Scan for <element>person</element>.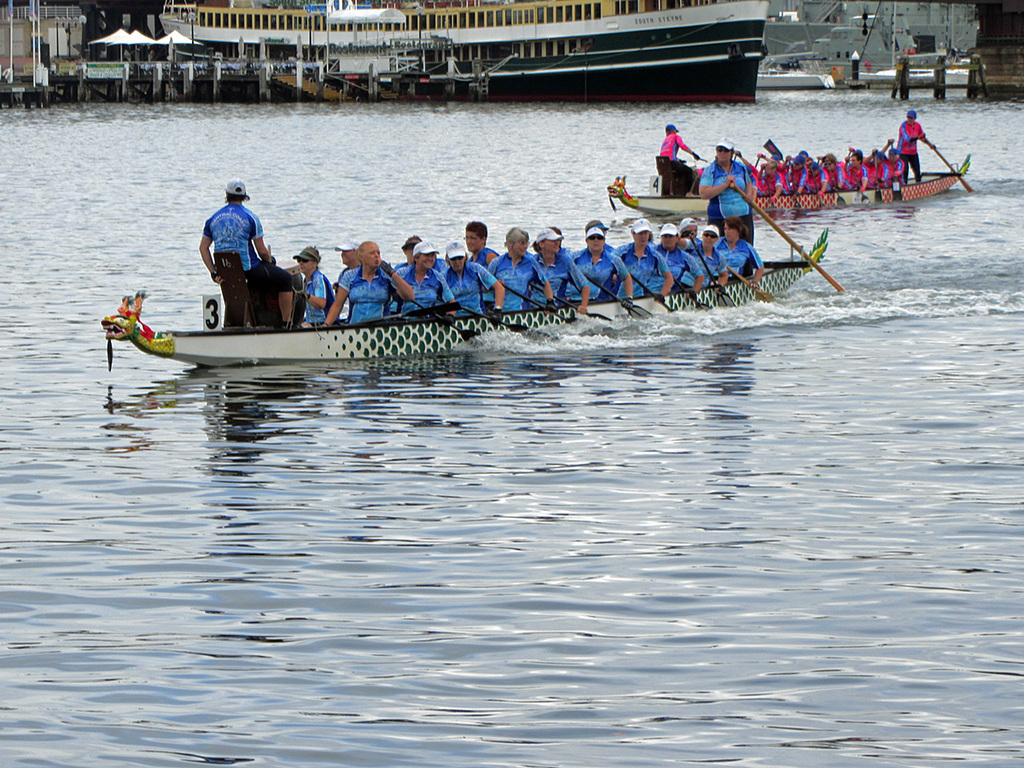
Scan result: l=655, t=122, r=694, b=192.
